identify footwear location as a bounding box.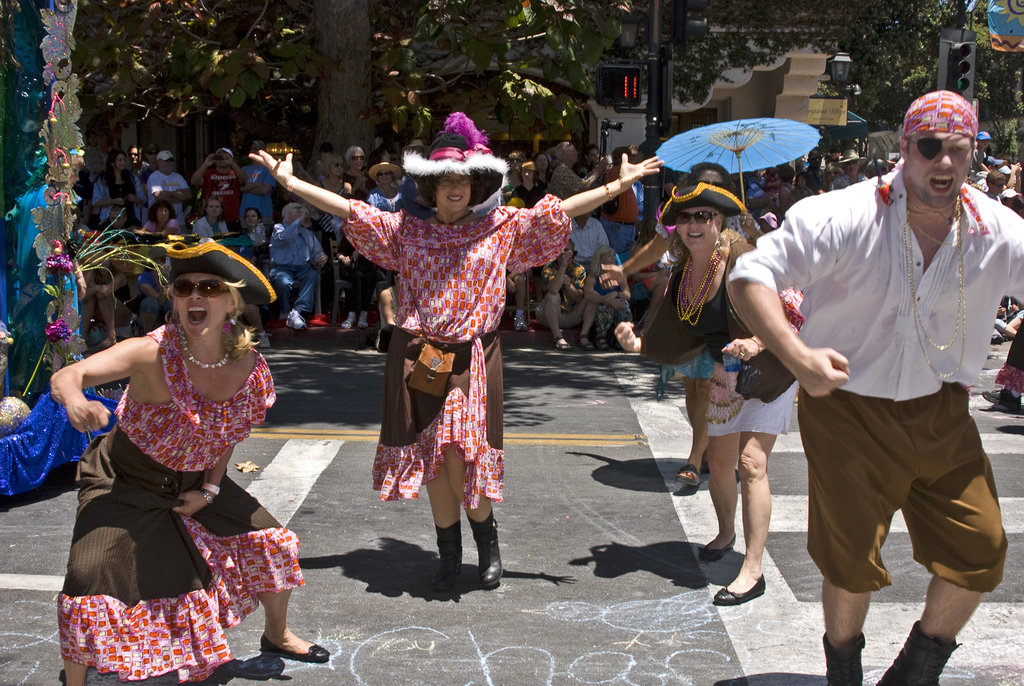
locate(284, 309, 306, 330).
